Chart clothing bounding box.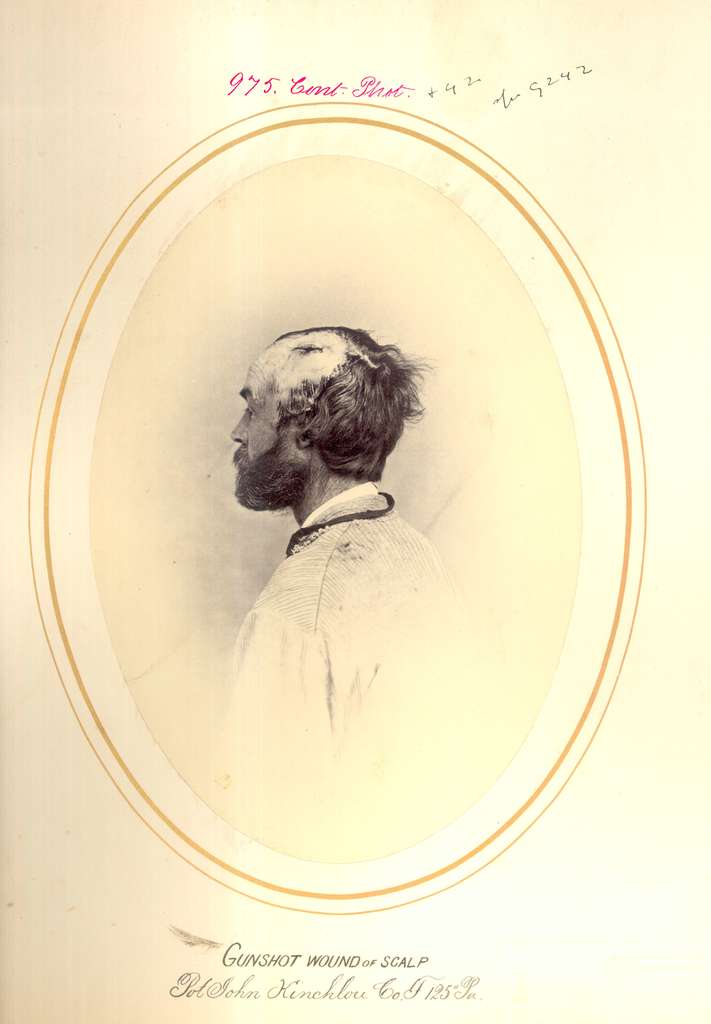
Charted: <bbox>234, 476, 461, 844</bbox>.
